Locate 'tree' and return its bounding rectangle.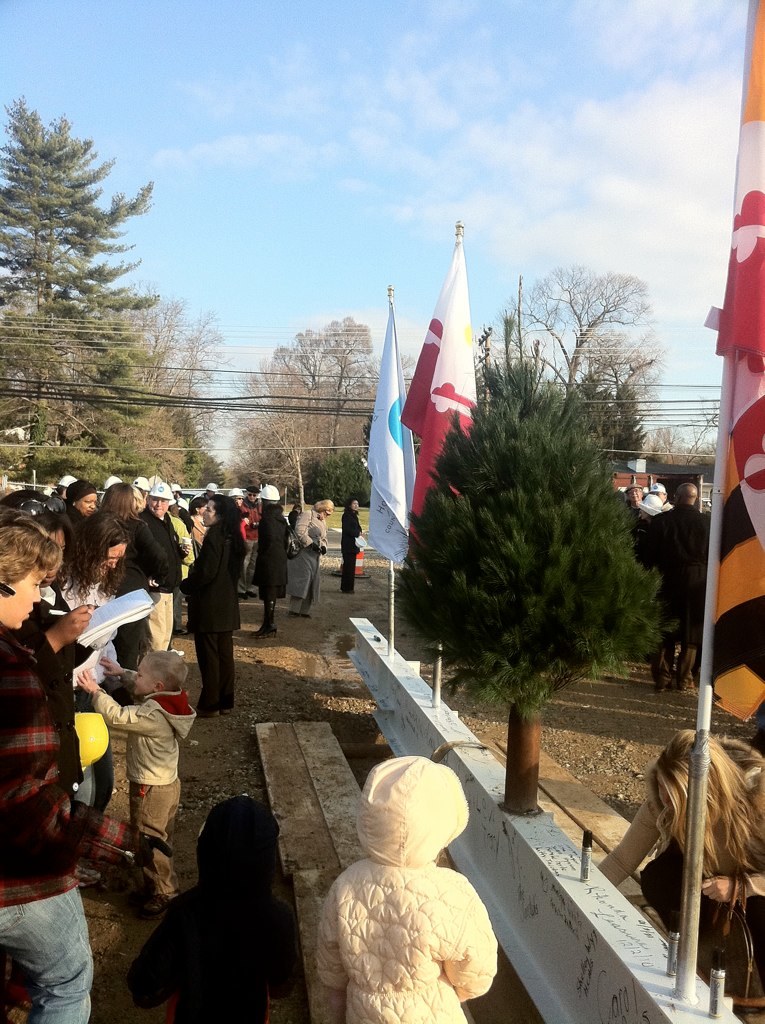
x1=400, y1=343, x2=680, y2=816.
